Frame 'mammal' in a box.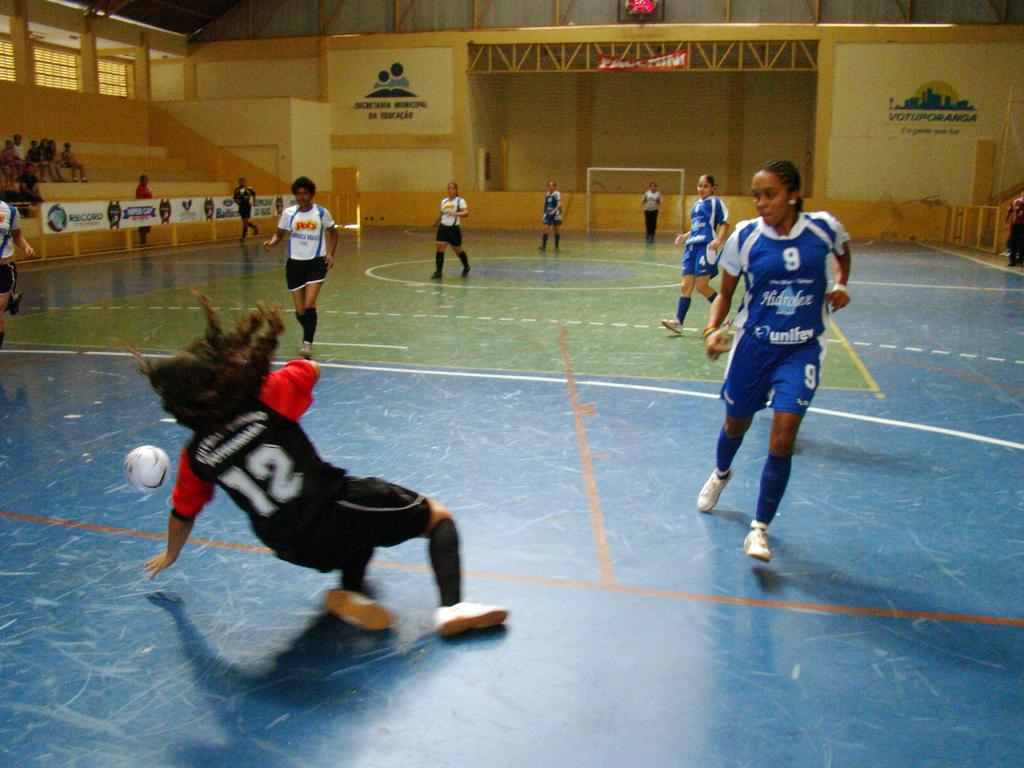
locate(263, 176, 337, 355).
